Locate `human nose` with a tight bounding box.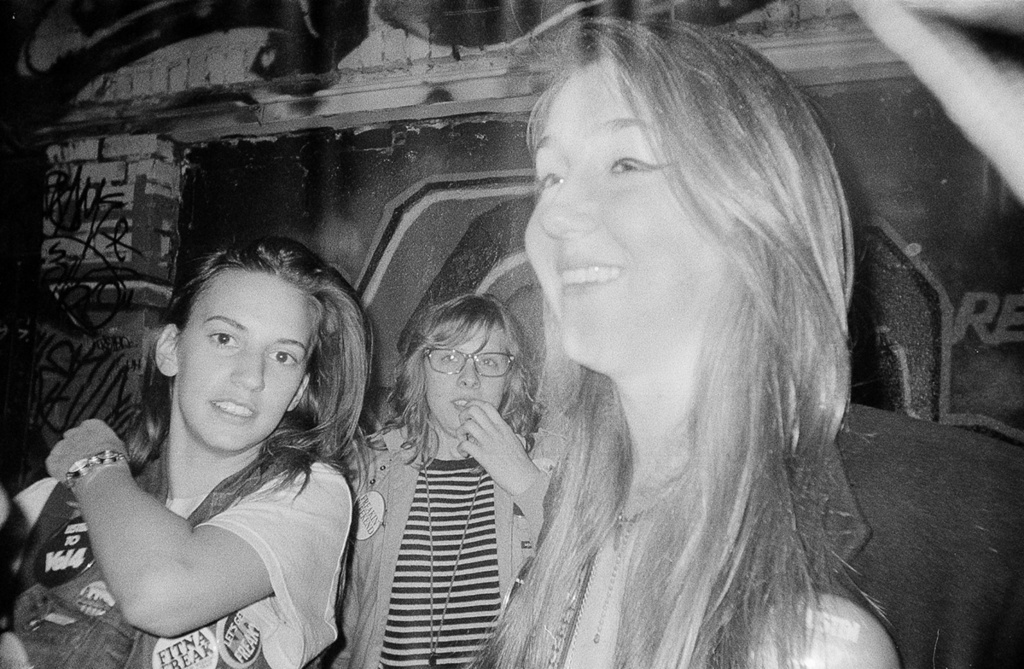
bbox=(453, 361, 481, 386).
